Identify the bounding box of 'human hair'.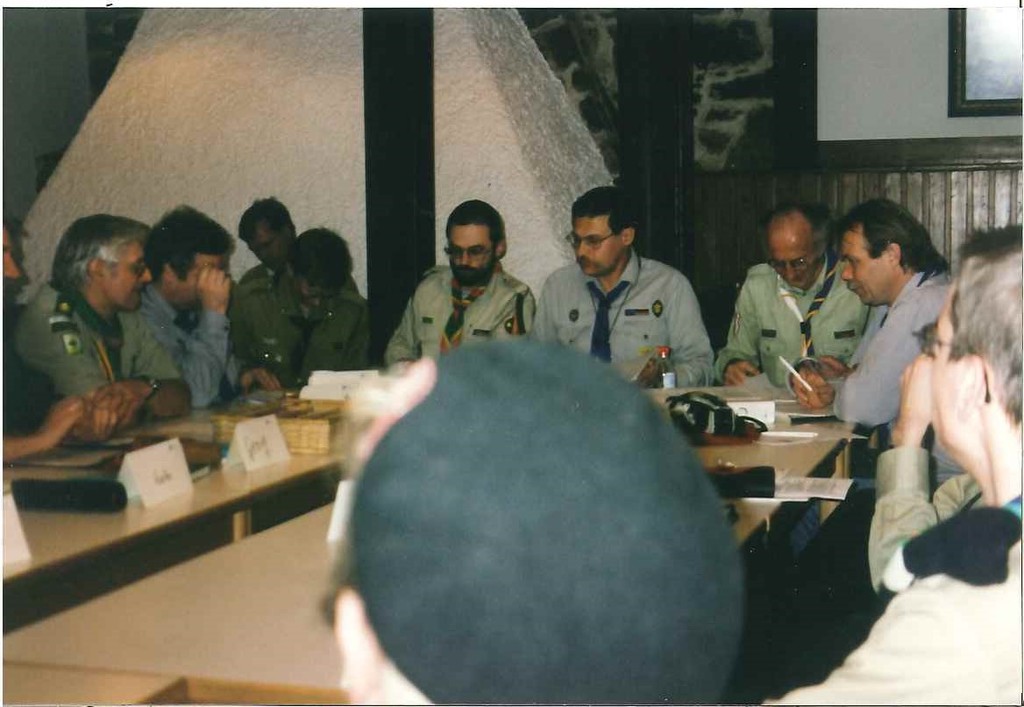
x1=146, y1=203, x2=231, y2=282.
